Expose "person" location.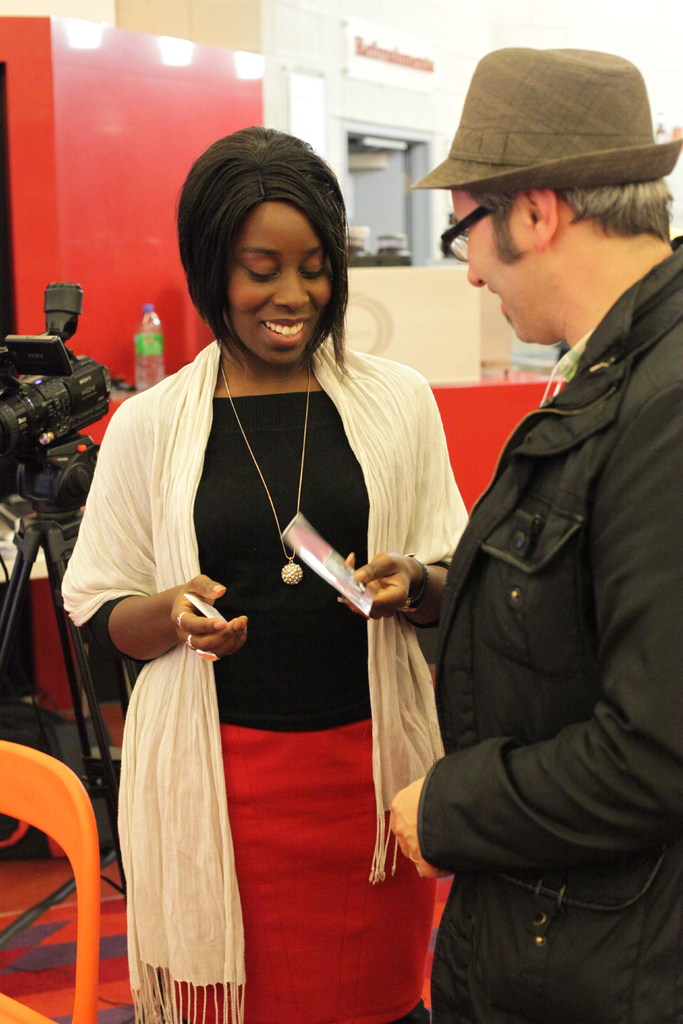
Exposed at [395, 60, 675, 1023].
